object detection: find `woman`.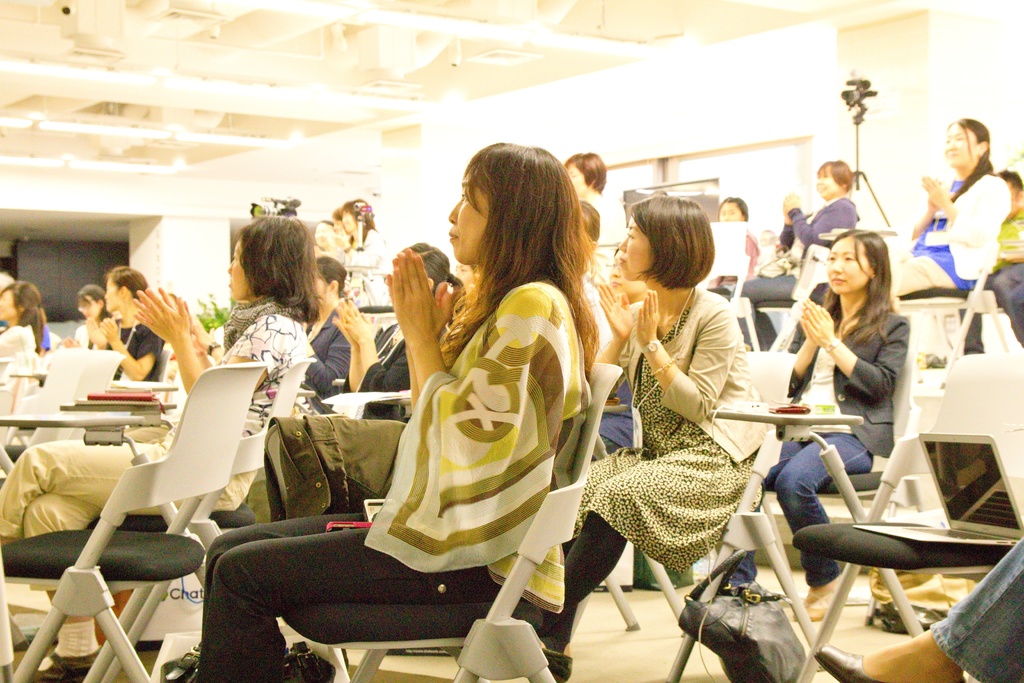
select_region(211, 239, 468, 520).
